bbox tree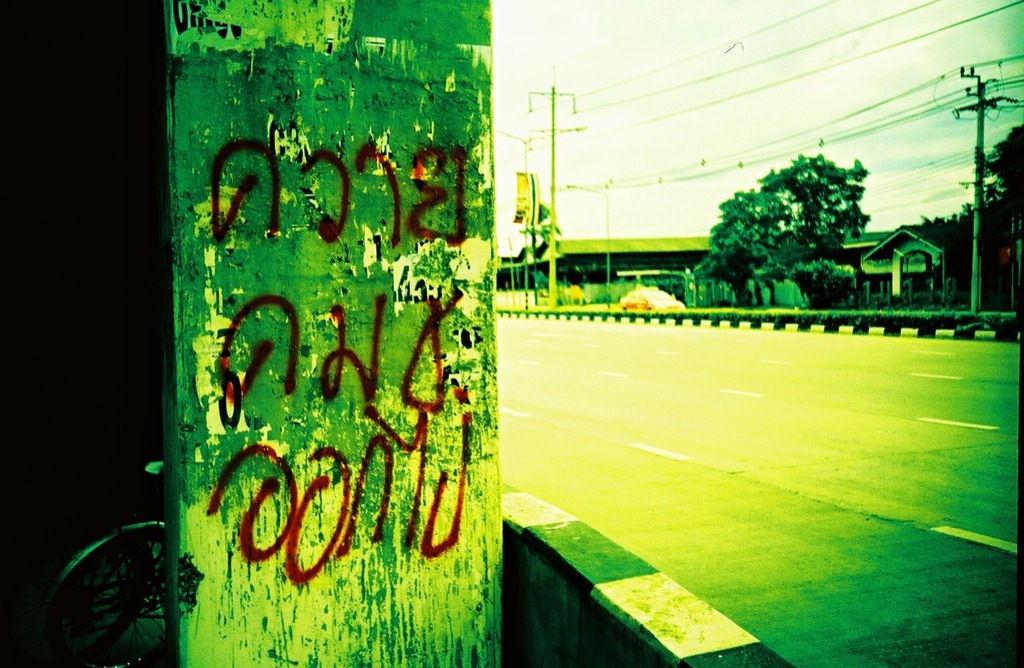
pyautogui.locateOnScreen(699, 141, 893, 305)
